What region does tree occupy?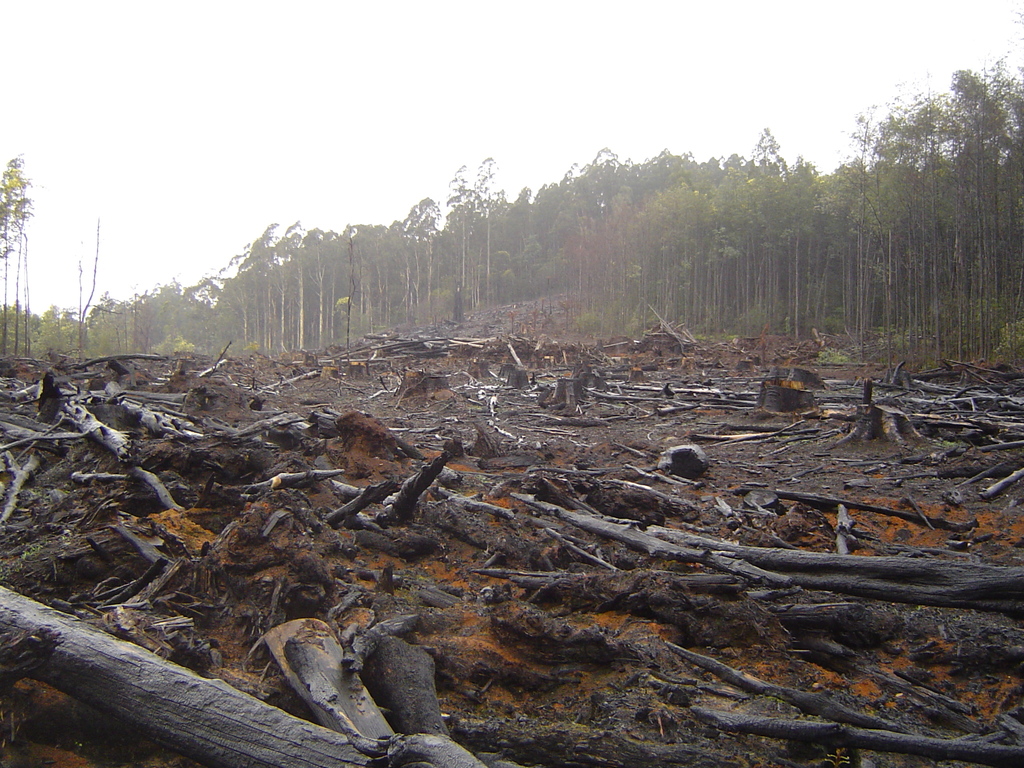
bbox(753, 121, 786, 181).
